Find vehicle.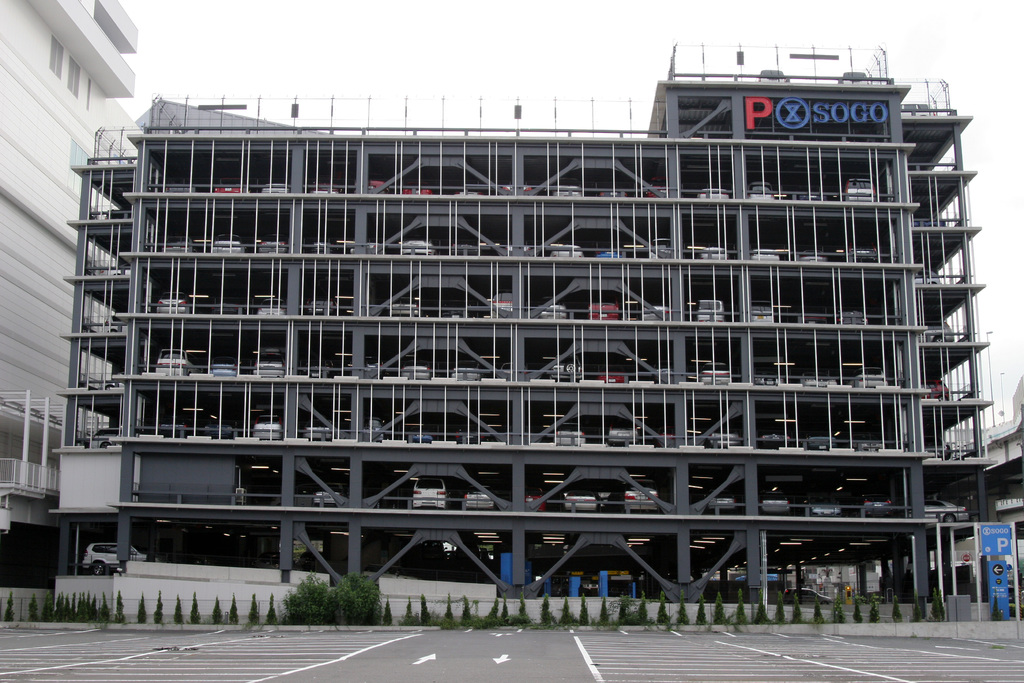
[367, 416, 384, 440].
